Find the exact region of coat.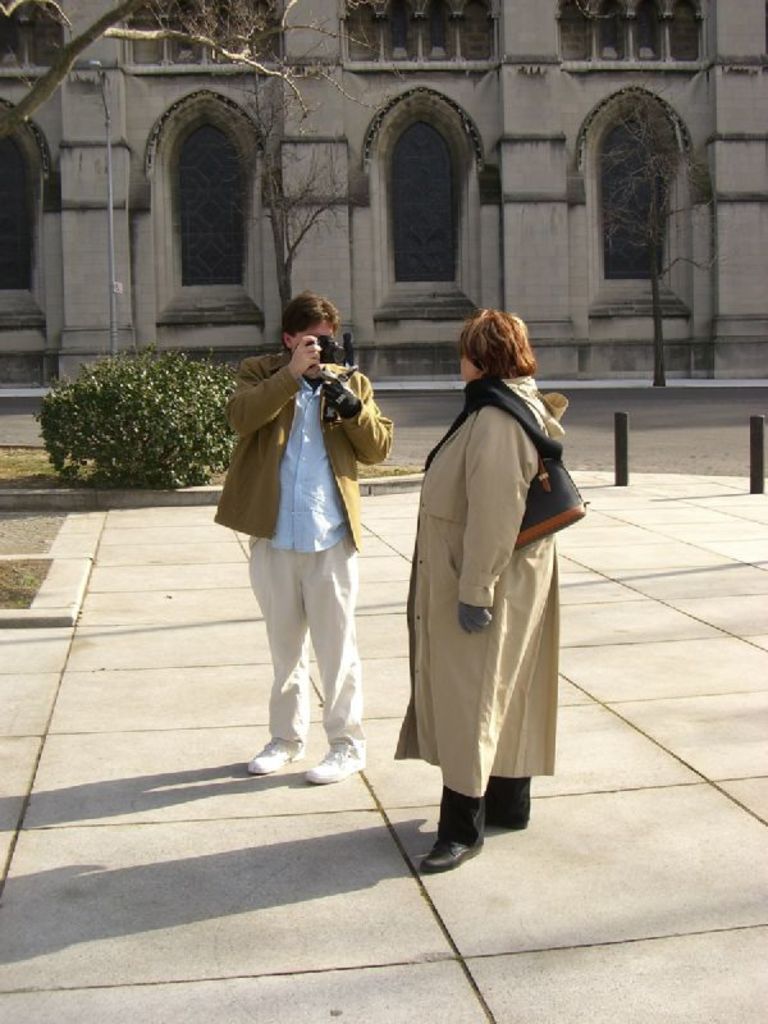
Exact region: <region>404, 334, 573, 783</region>.
